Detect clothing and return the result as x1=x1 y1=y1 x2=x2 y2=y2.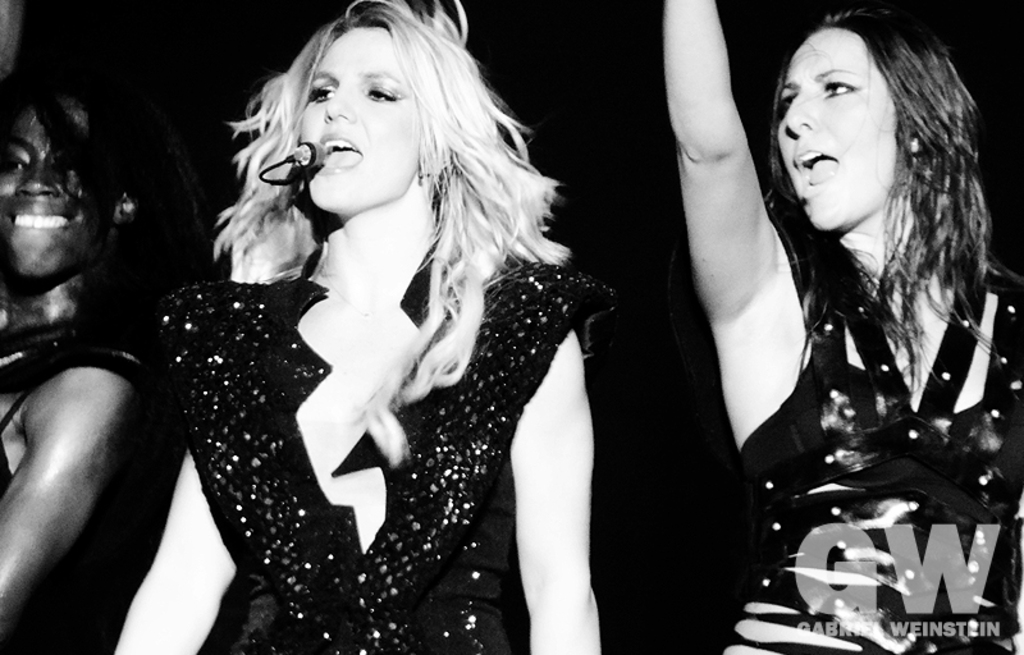
x1=0 y1=306 x2=169 y2=514.
